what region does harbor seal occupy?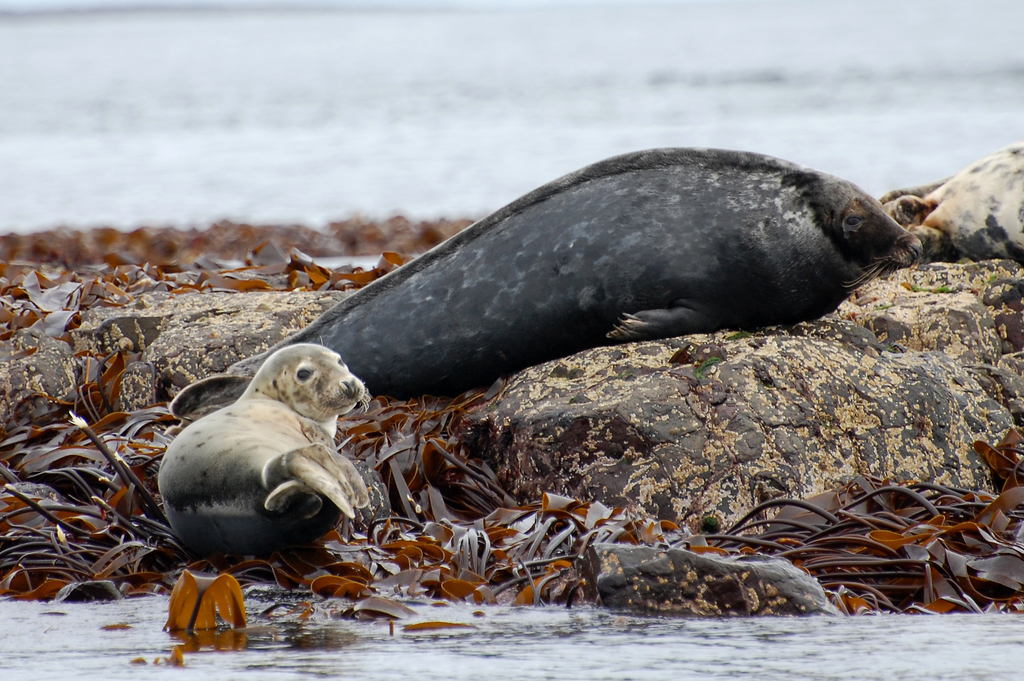
879:144:1023:265.
